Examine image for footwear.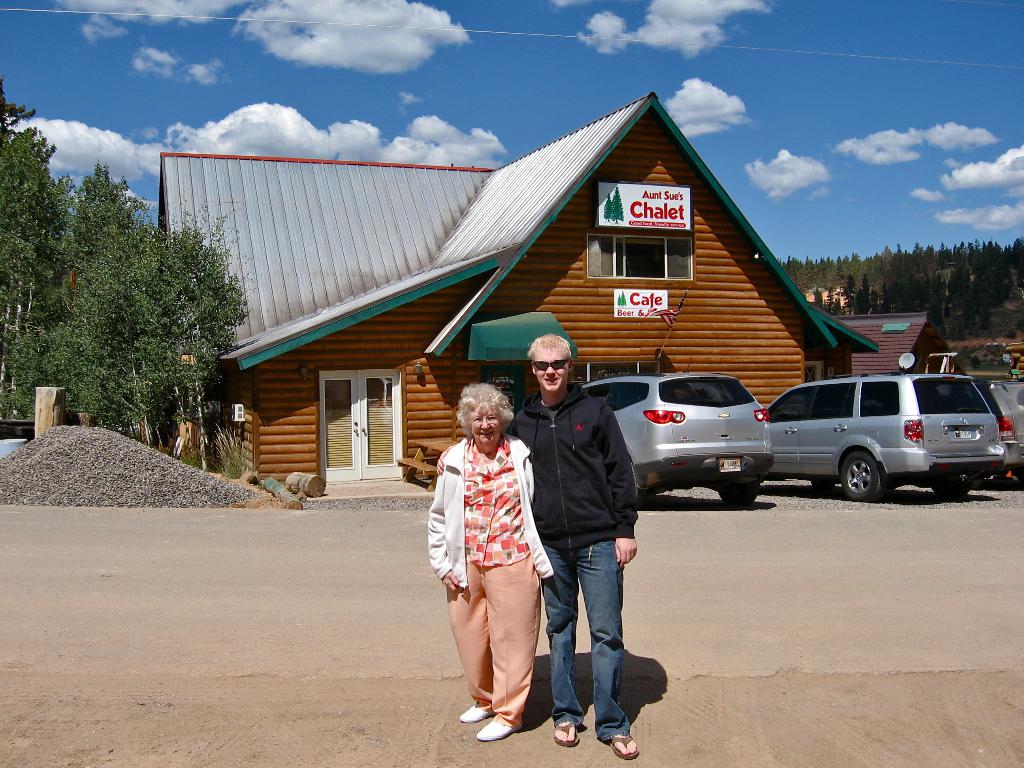
Examination result: {"x1": 611, "y1": 735, "x2": 639, "y2": 763}.
